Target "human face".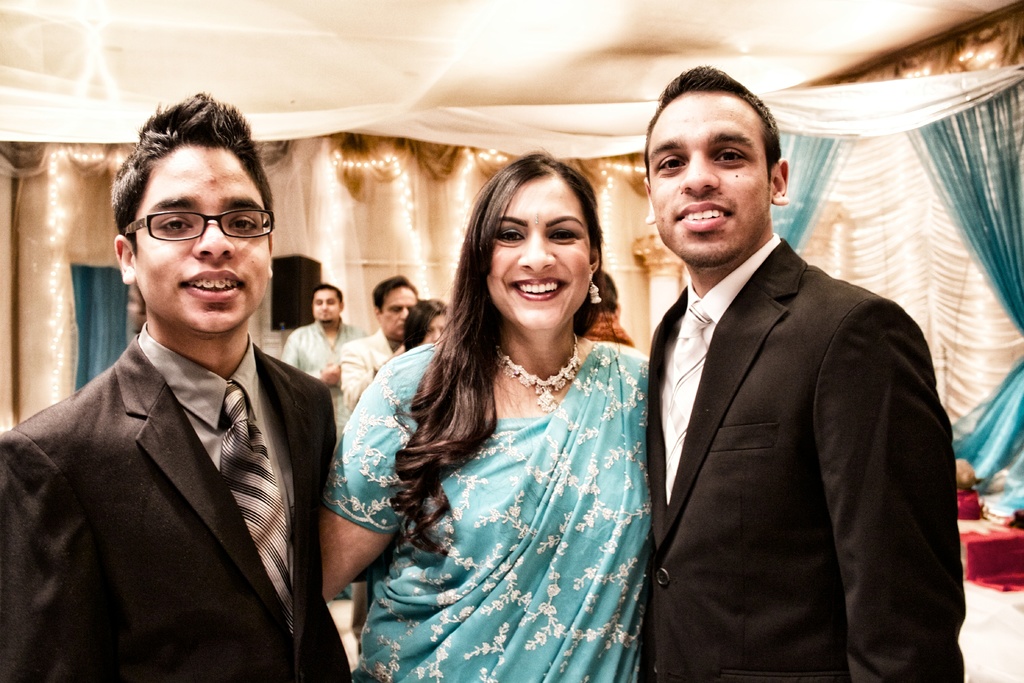
Target region: x1=309 y1=284 x2=344 y2=327.
